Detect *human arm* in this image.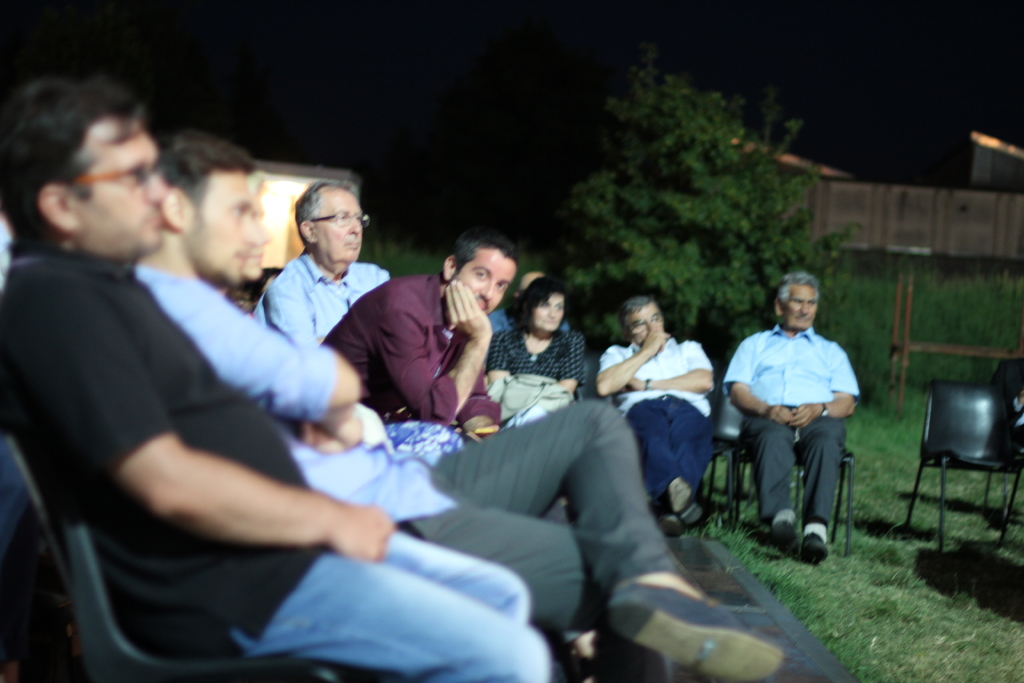
Detection: (177, 272, 358, 415).
